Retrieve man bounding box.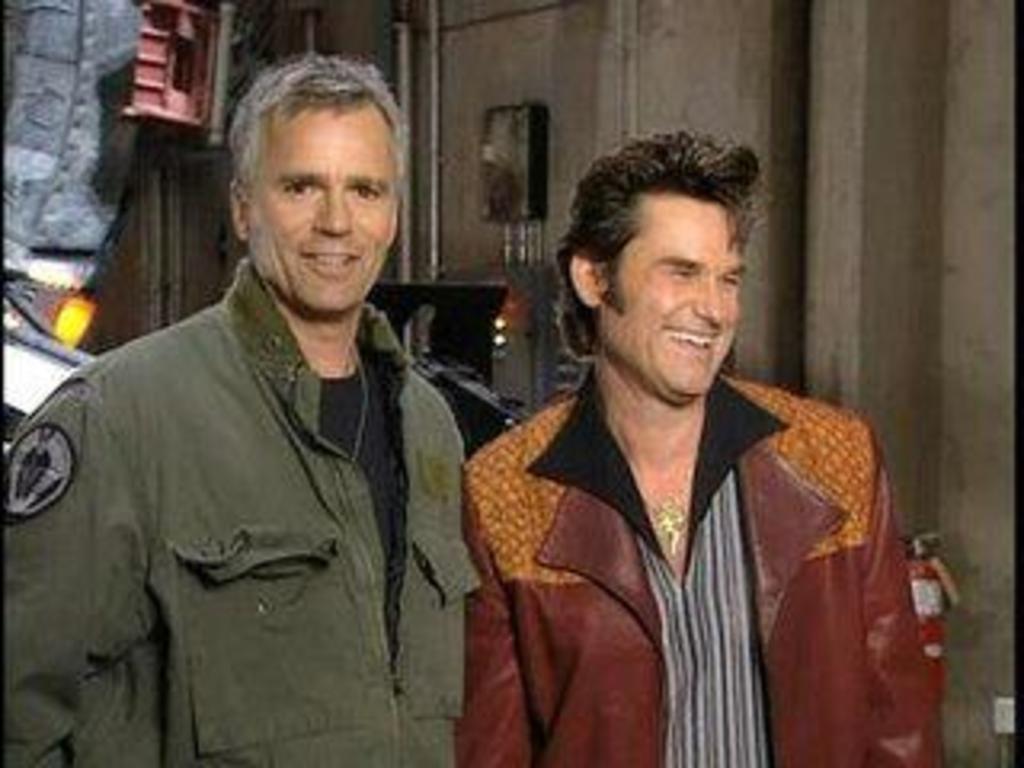
Bounding box: [32,61,499,755].
